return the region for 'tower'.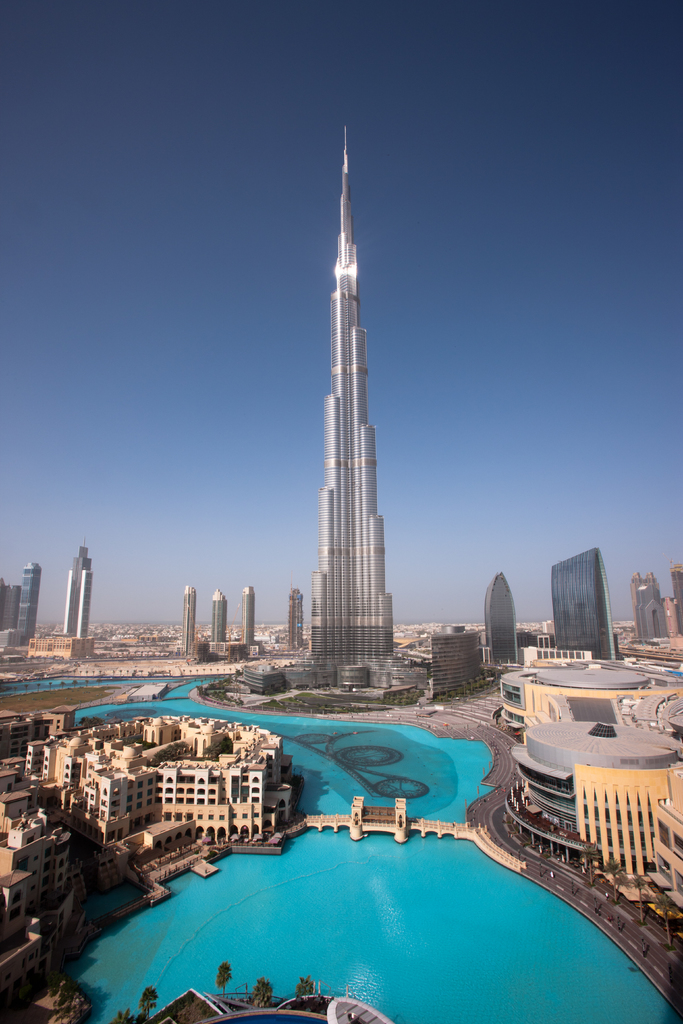
bbox=(280, 104, 422, 694).
